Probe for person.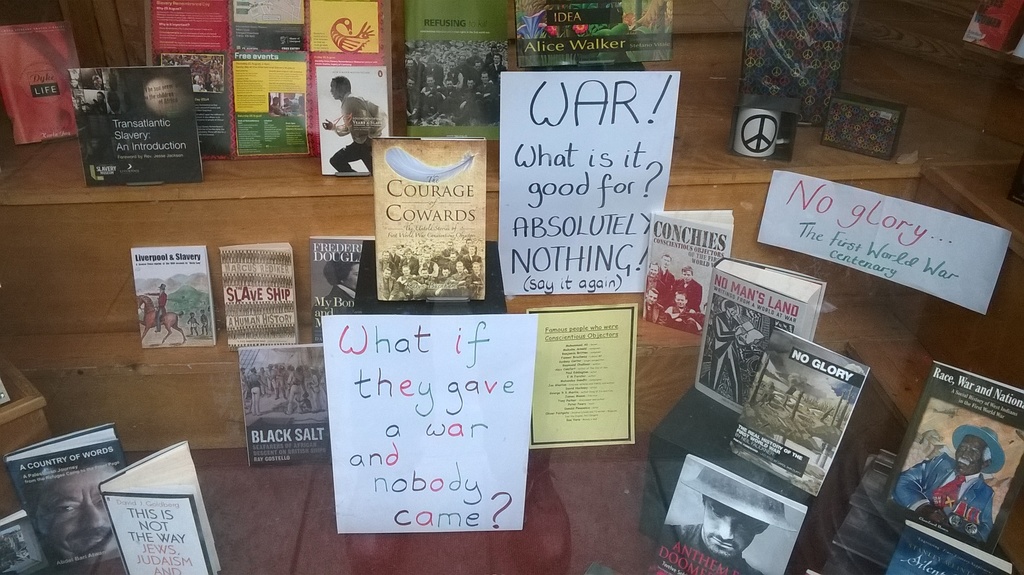
Probe result: (x1=668, y1=291, x2=700, y2=332).
